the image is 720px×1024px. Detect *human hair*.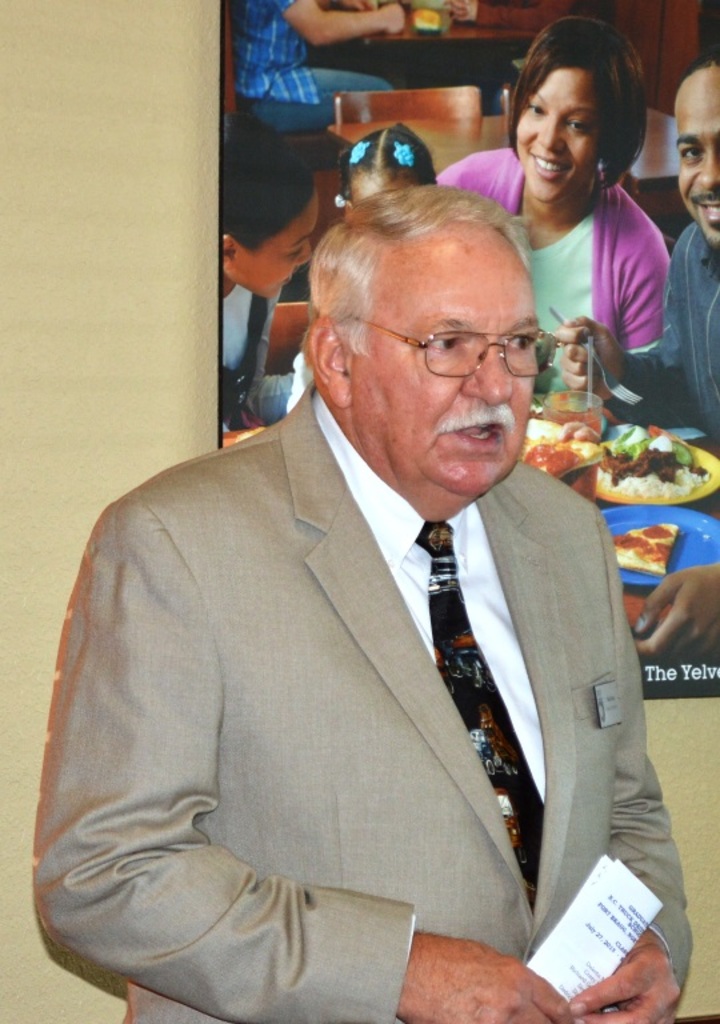
Detection: bbox(508, 32, 645, 195).
